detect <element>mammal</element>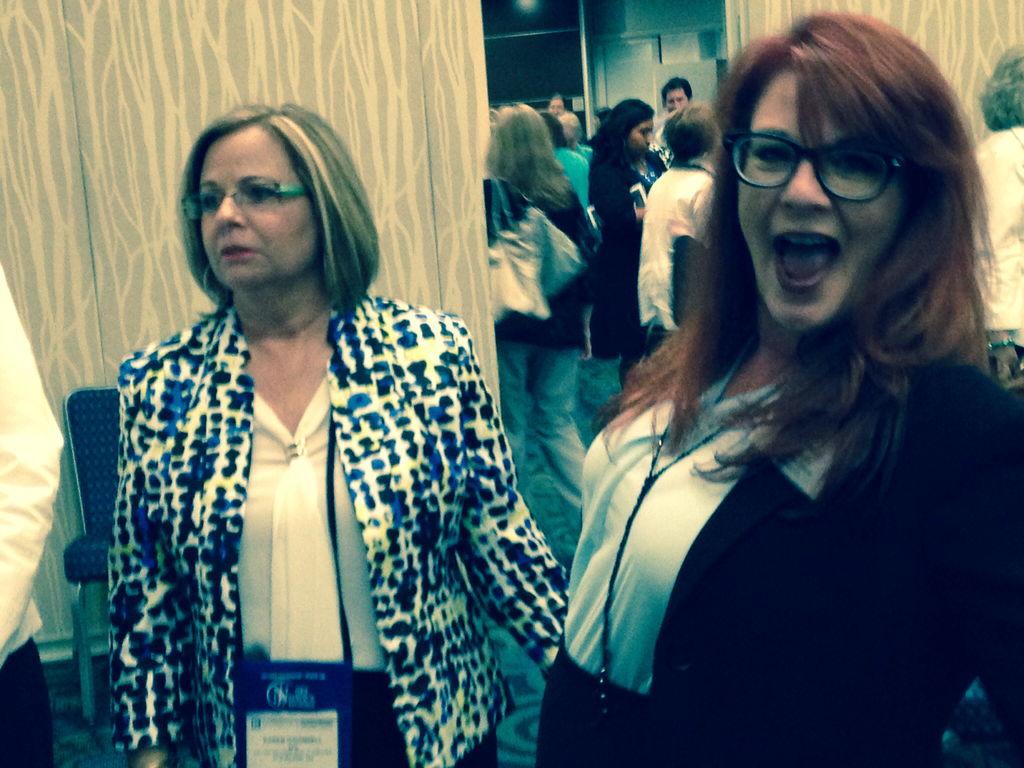
x1=479, y1=100, x2=594, y2=506
